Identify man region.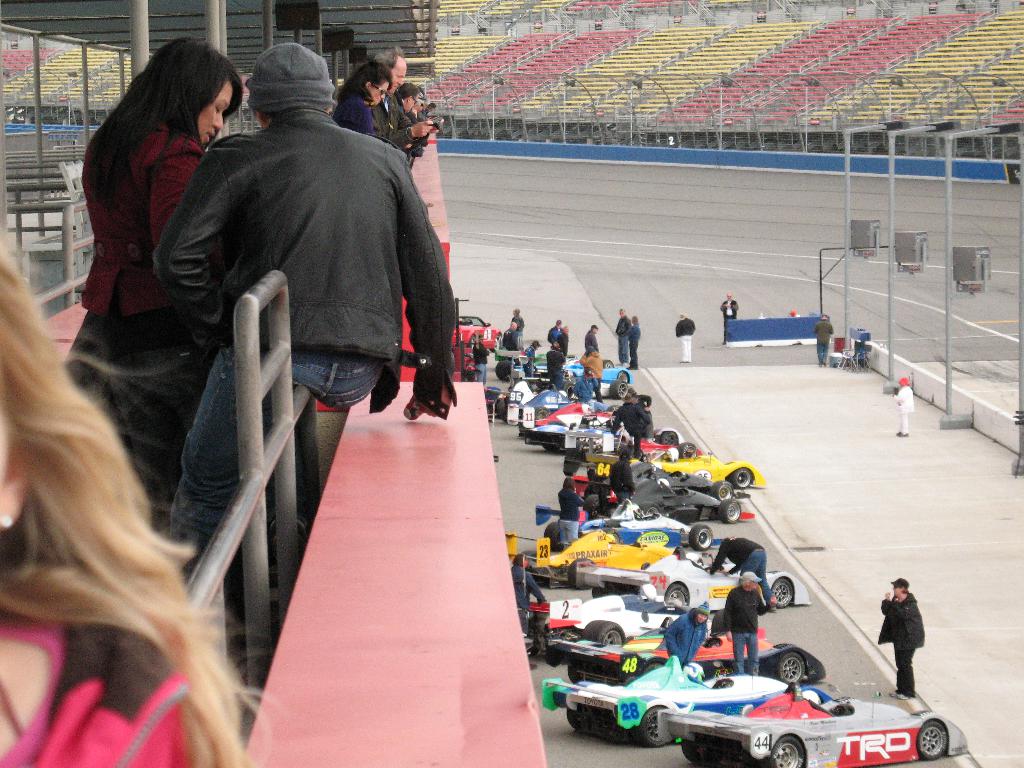
Region: select_region(678, 315, 697, 361).
